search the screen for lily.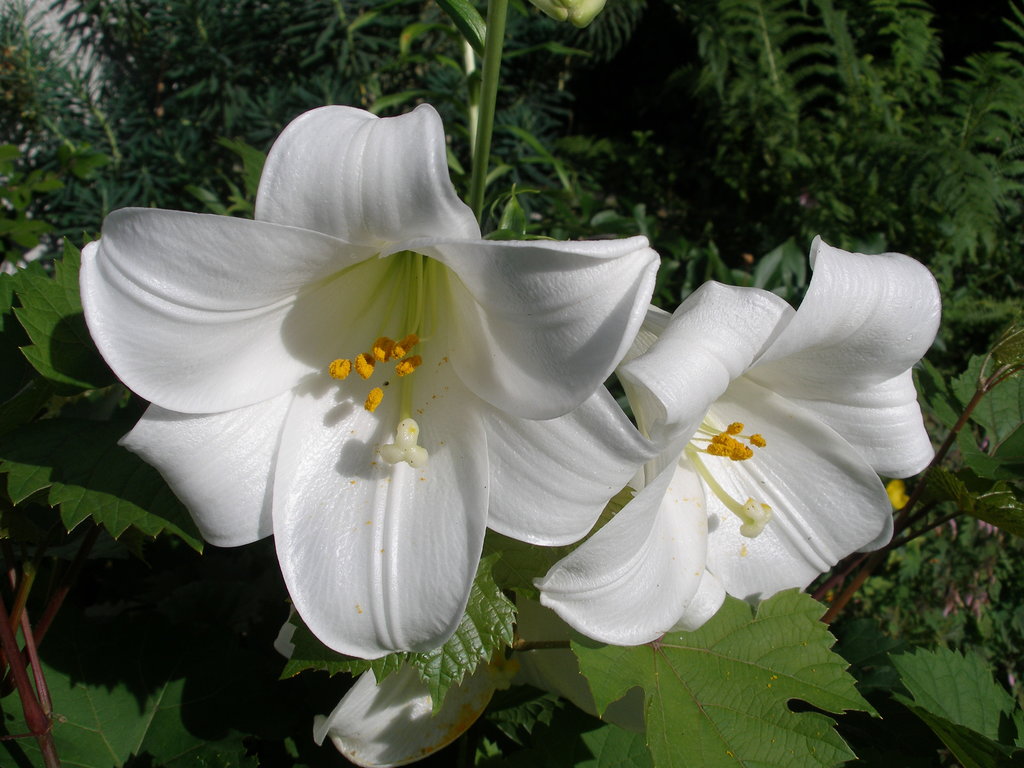
Found at Rect(76, 100, 657, 660).
